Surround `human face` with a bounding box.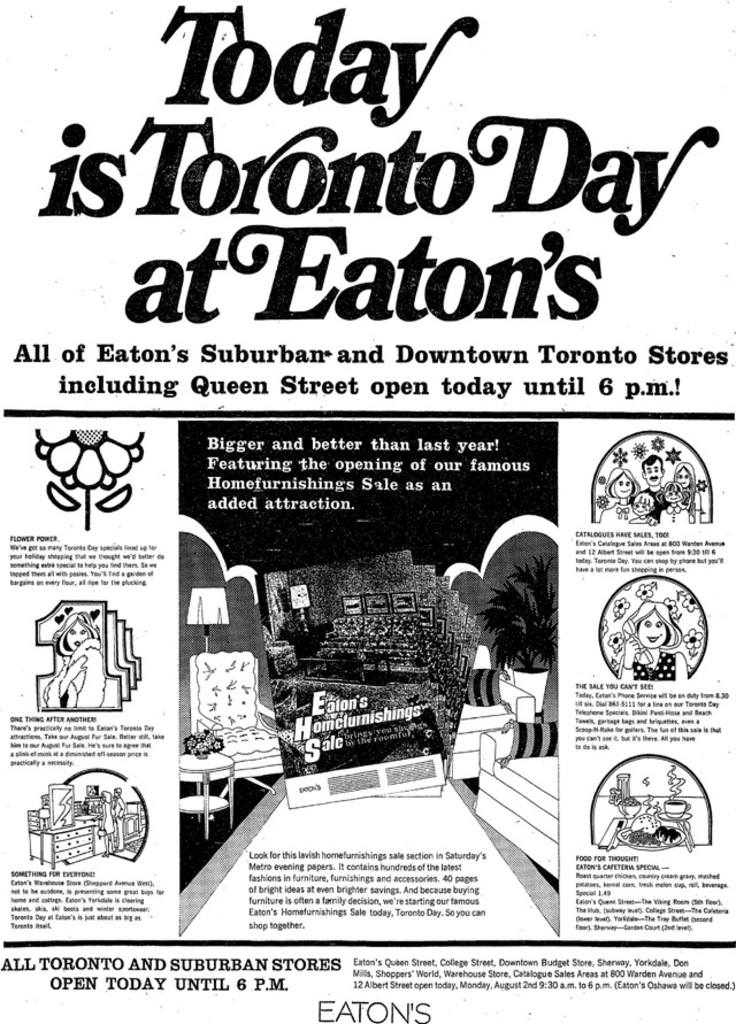
Rect(612, 472, 634, 499).
